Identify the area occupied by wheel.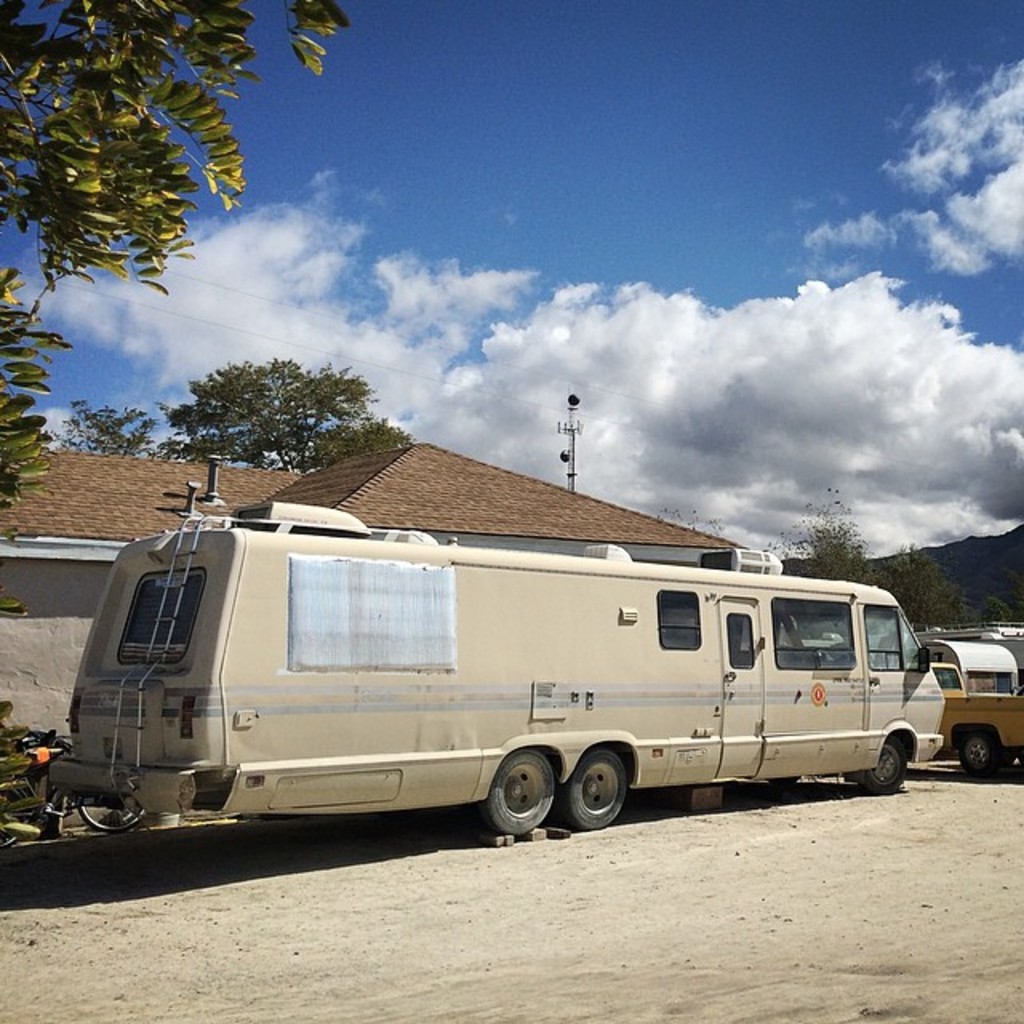
Area: <bbox>848, 734, 902, 794</bbox>.
